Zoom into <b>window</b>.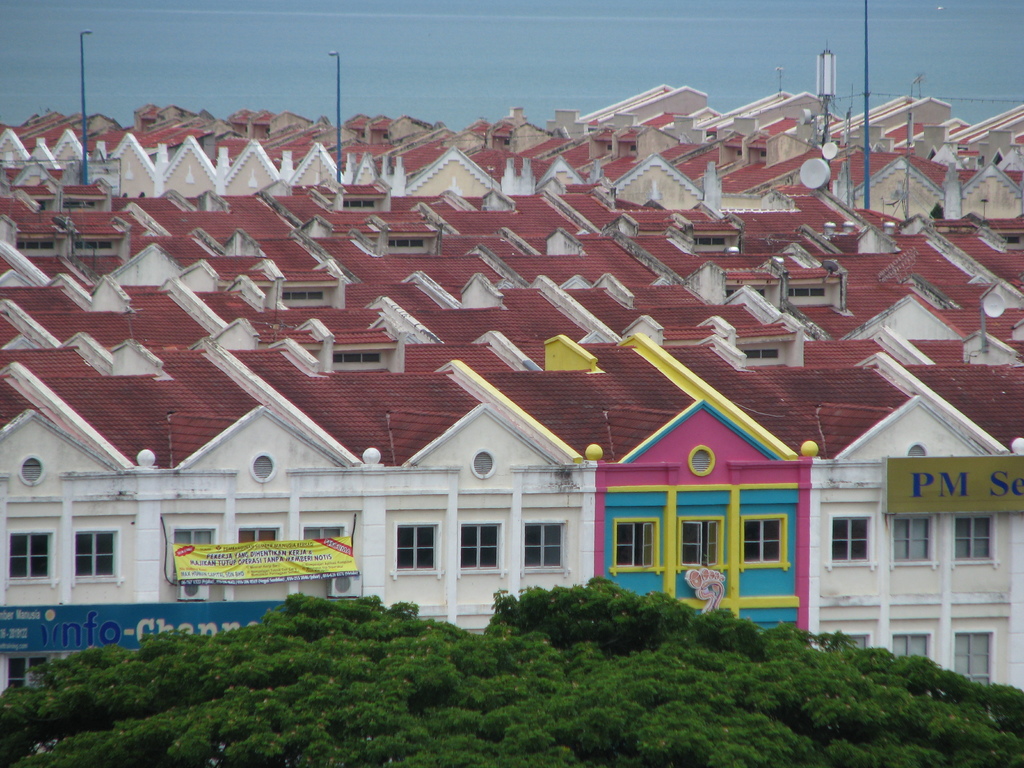
Zoom target: locate(524, 521, 567, 580).
